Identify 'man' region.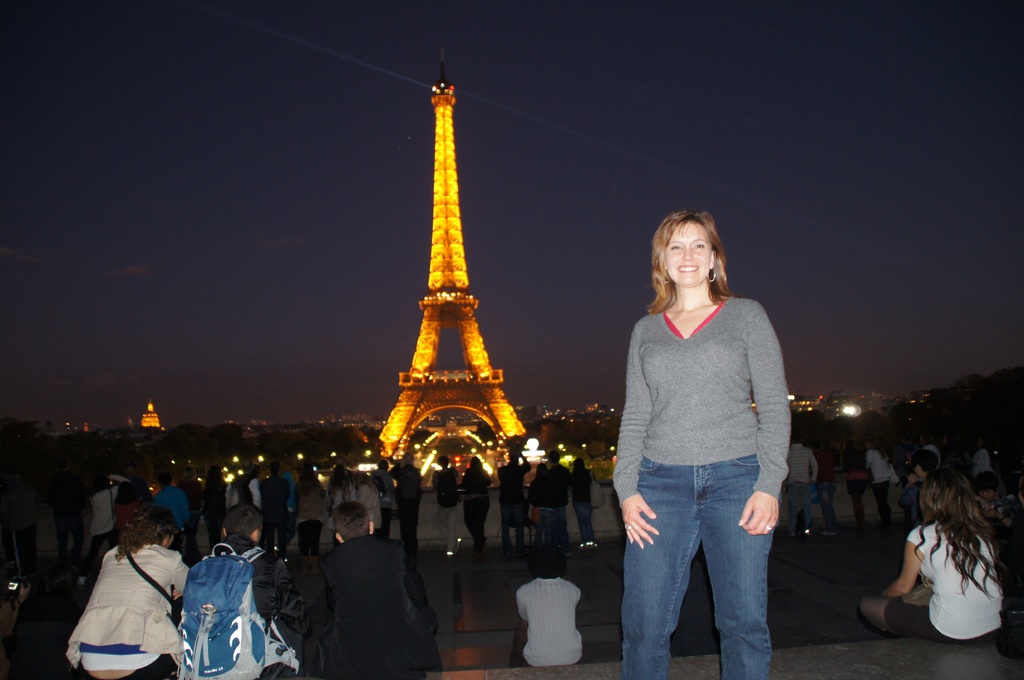
Region: [x1=811, y1=448, x2=842, y2=538].
